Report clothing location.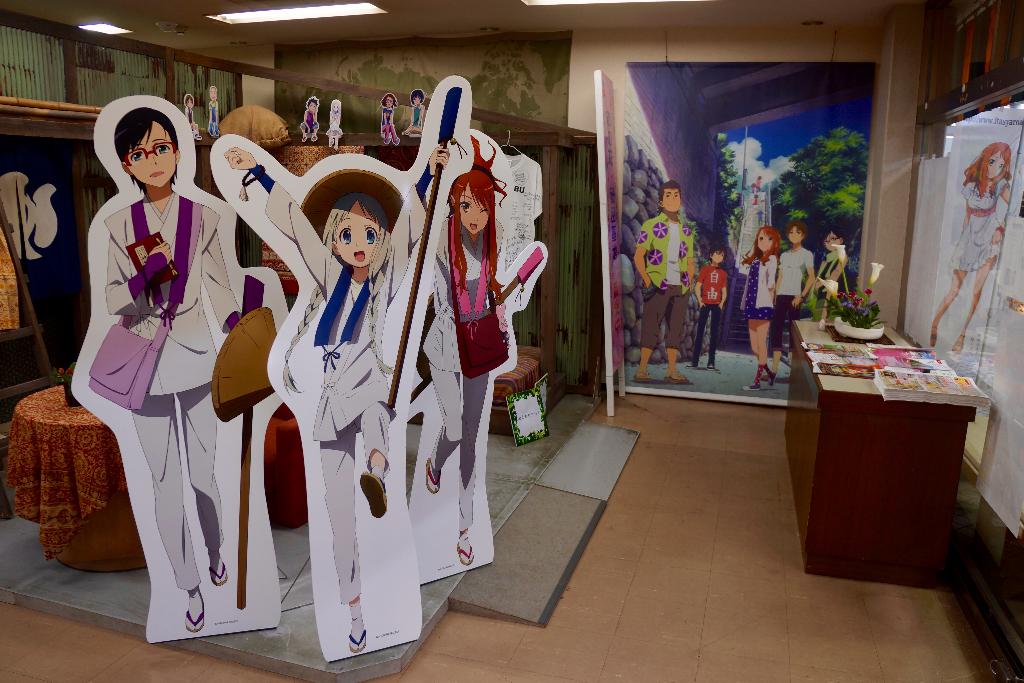
Report: 694 265 726 364.
